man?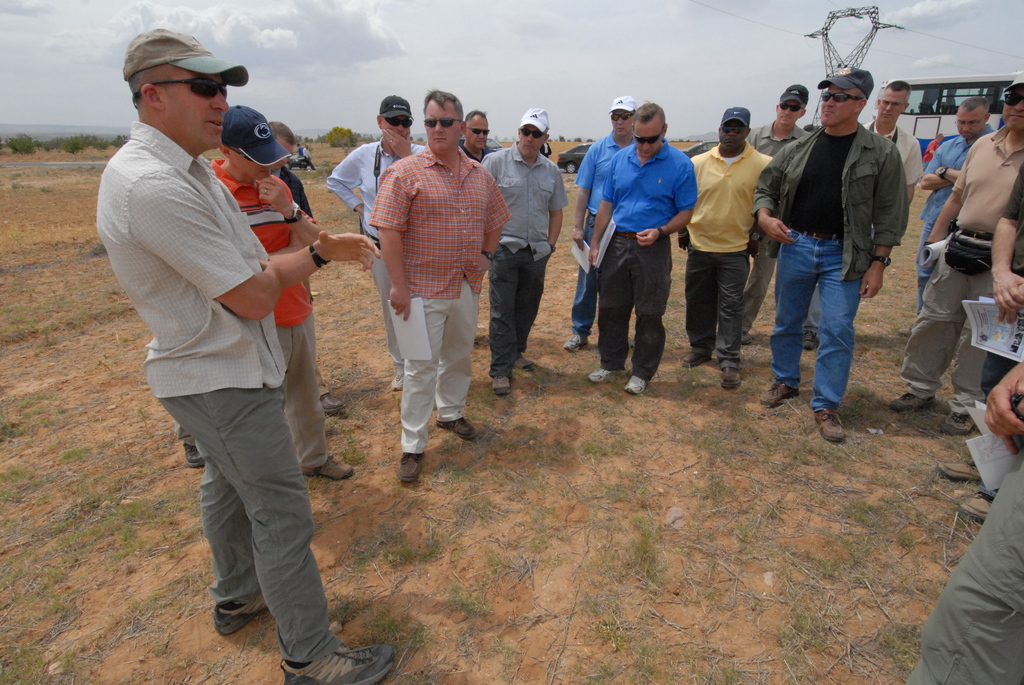
371,87,510,488
